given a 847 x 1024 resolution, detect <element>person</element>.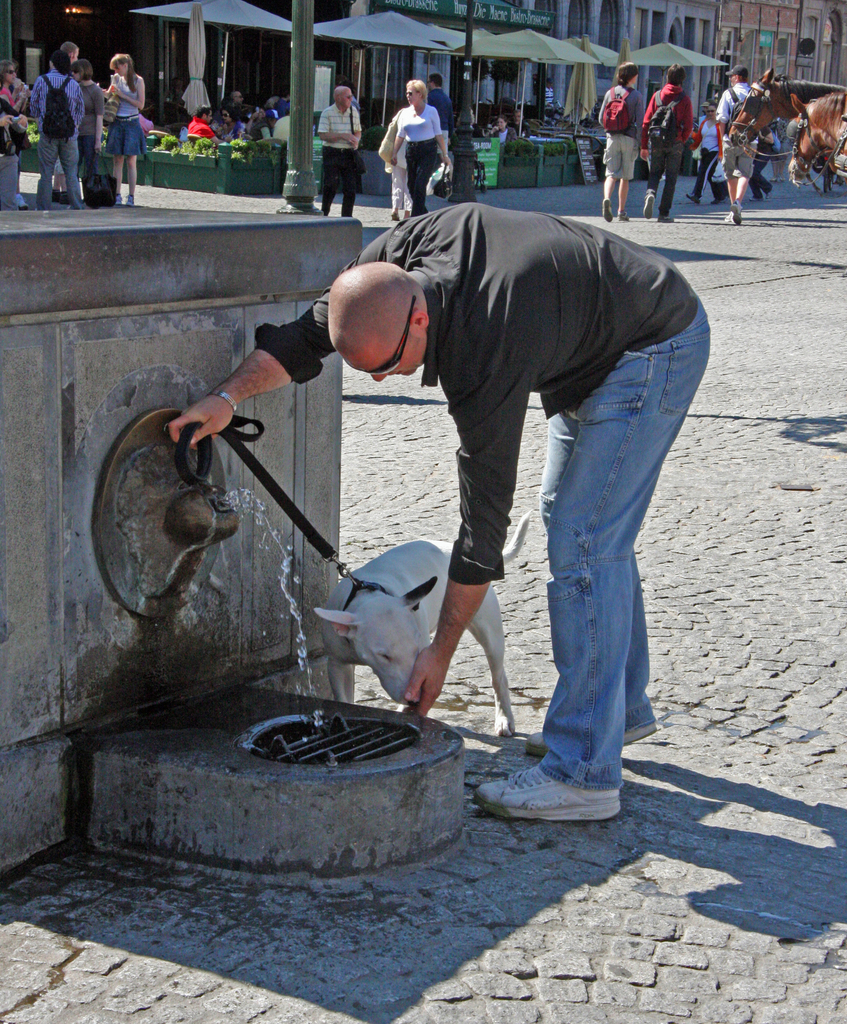
detection(28, 49, 91, 212).
